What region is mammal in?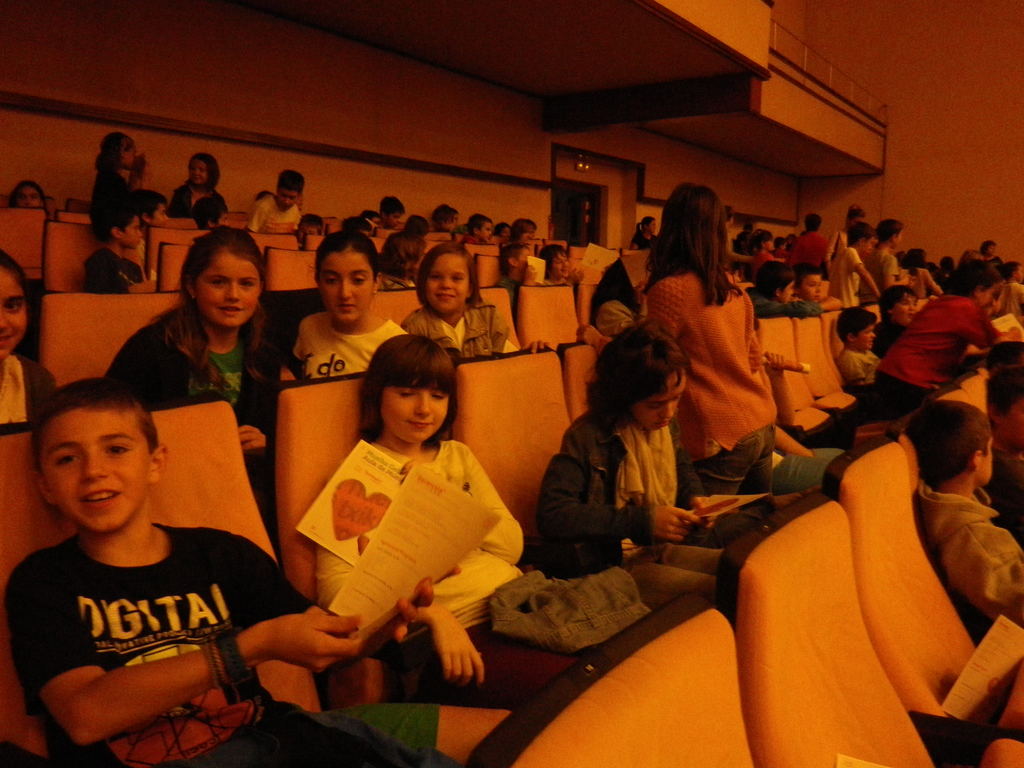
crop(246, 168, 306, 233).
